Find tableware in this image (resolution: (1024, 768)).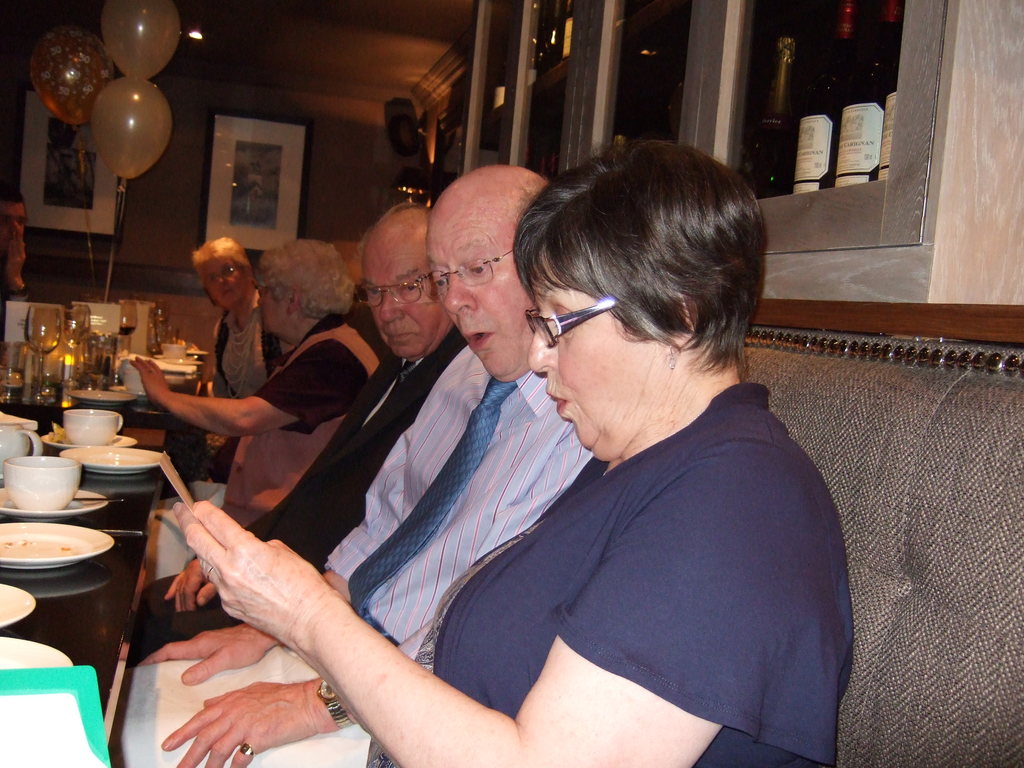
l=22, t=304, r=66, b=404.
